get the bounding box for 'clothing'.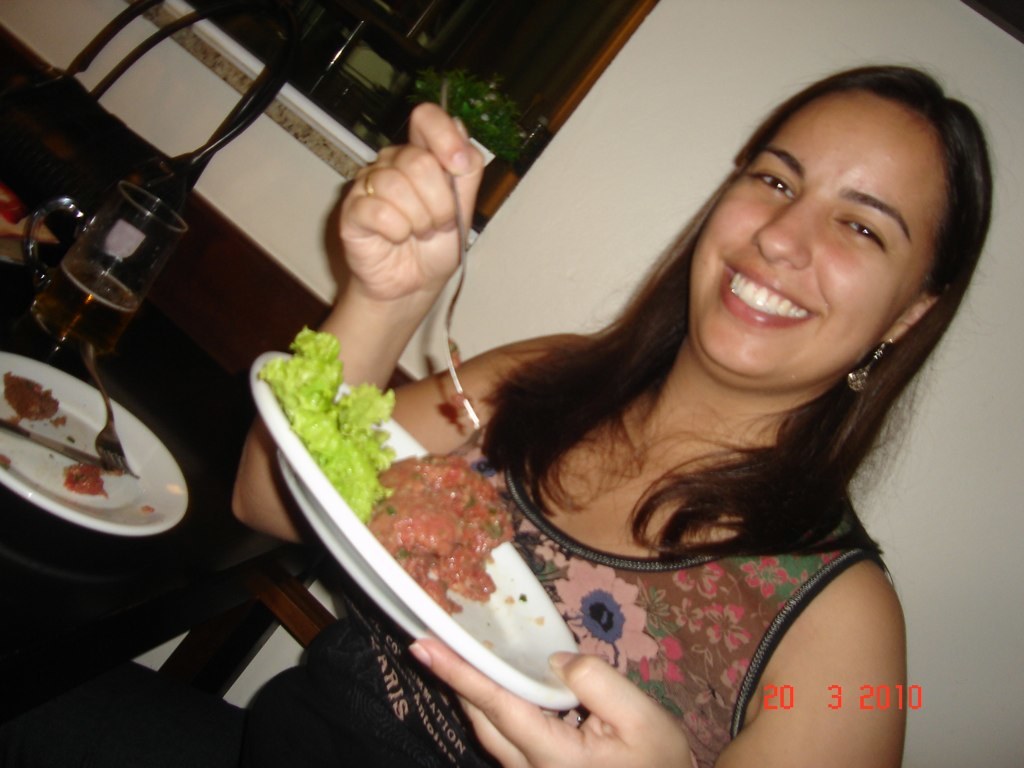
[432,352,924,755].
